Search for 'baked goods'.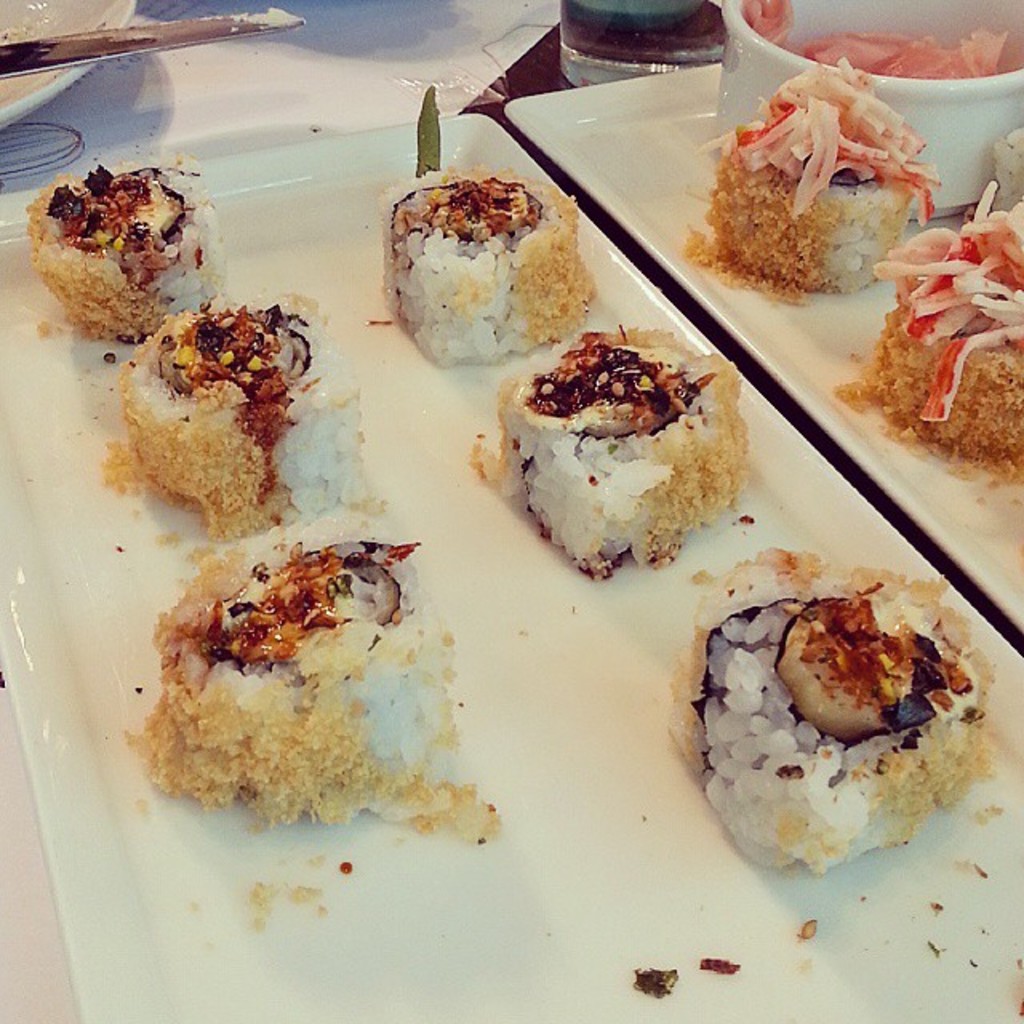
Found at 464:312:754:586.
